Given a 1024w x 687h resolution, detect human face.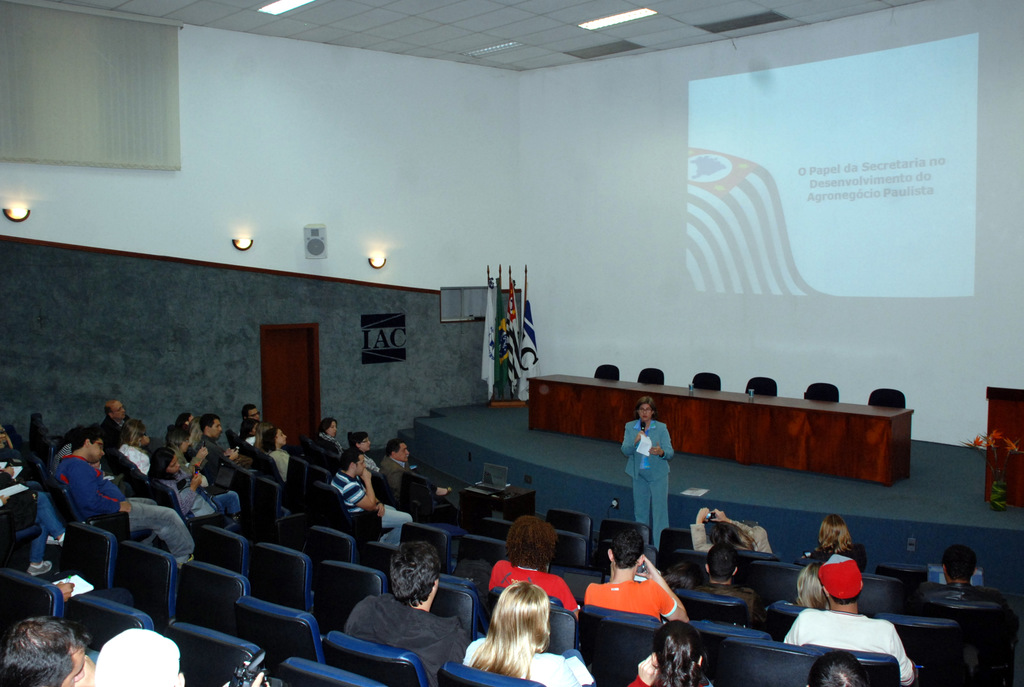
x1=246 y1=407 x2=261 y2=421.
